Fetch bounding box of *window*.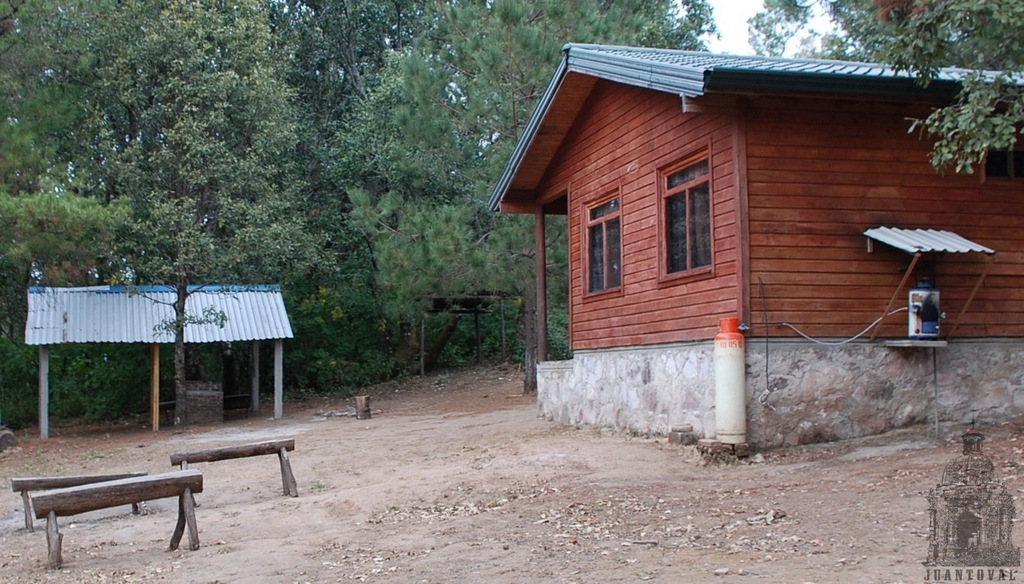
Bbox: {"x1": 658, "y1": 137, "x2": 714, "y2": 280}.
